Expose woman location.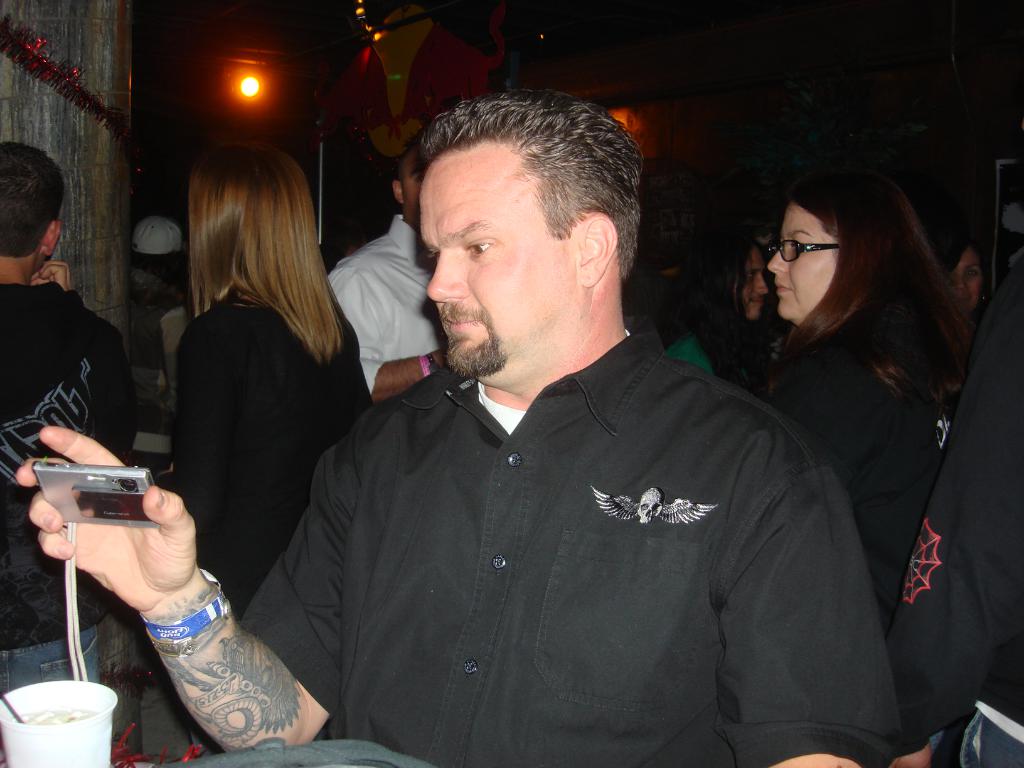
Exposed at [x1=170, y1=141, x2=380, y2=623].
